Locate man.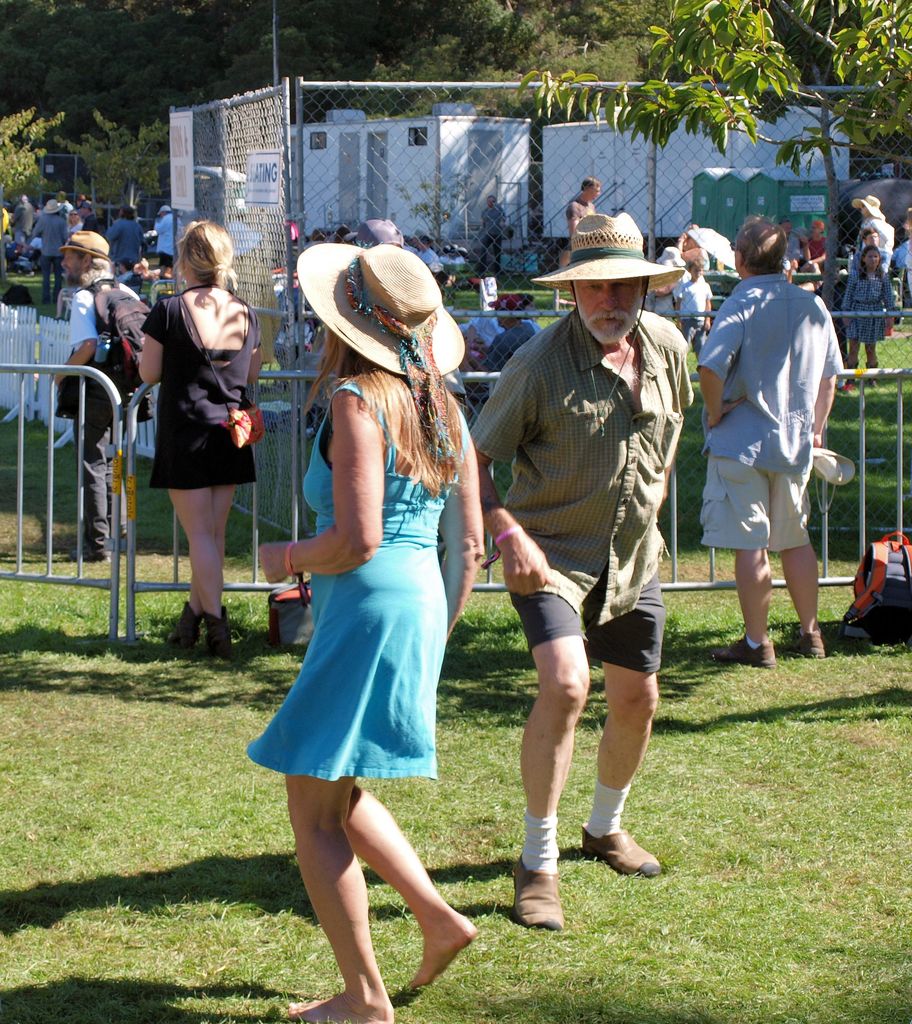
Bounding box: pyautogui.locateOnScreen(477, 291, 540, 404).
